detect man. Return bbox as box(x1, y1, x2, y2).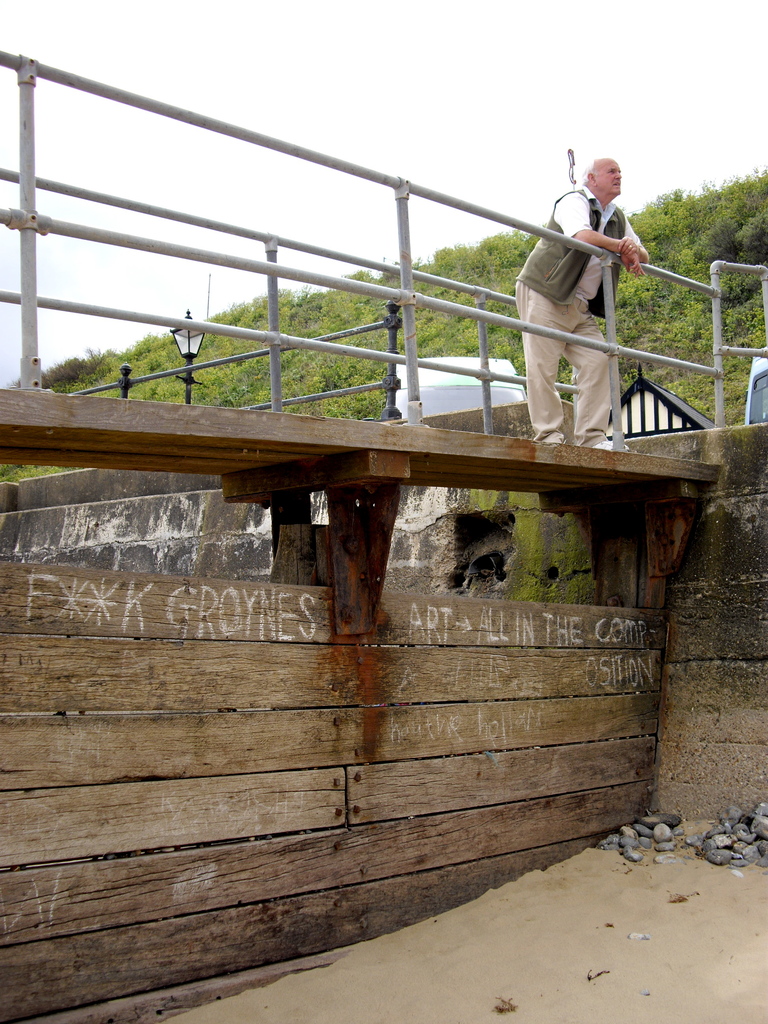
box(520, 158, 648, 445).
